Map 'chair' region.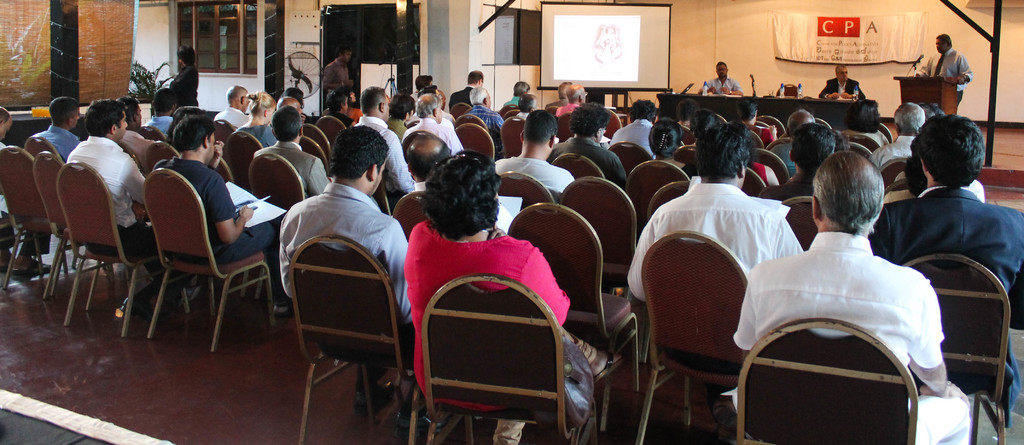
Mapped to <bbox>127, 149, 257, 359</bbox>.
